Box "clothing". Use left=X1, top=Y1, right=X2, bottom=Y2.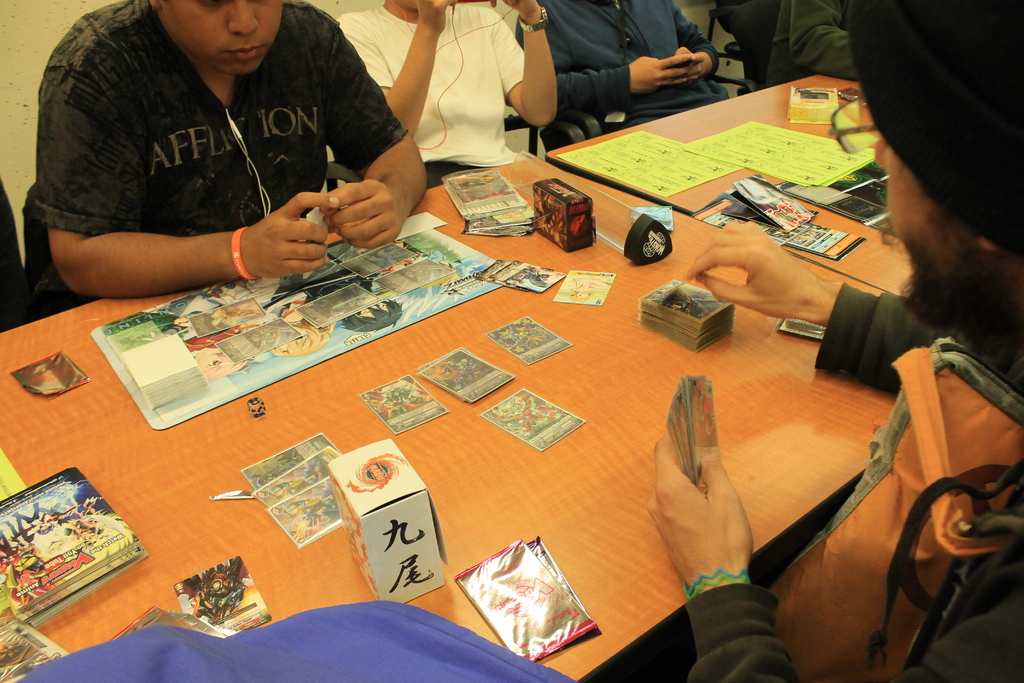
left=10, top=595, right=599, bottom=682.
